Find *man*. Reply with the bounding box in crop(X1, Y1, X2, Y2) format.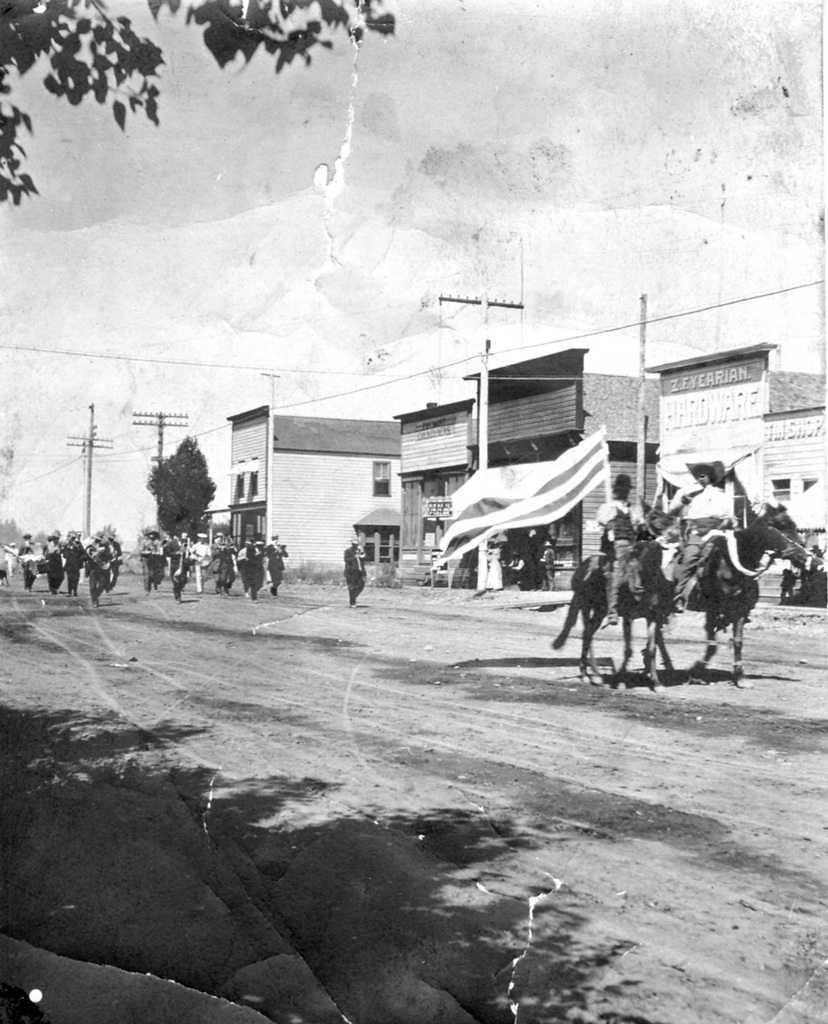
crop(348, 540, 371, 605).
